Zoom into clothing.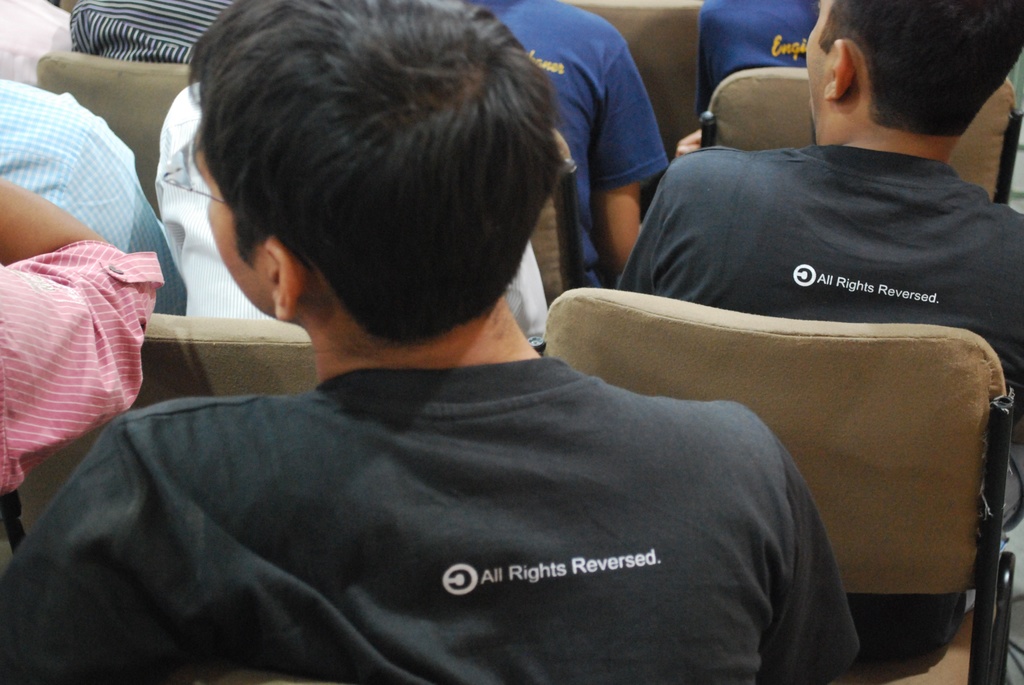
Zoom target: [x1=77, y1=0, x2=229, y2=70].
